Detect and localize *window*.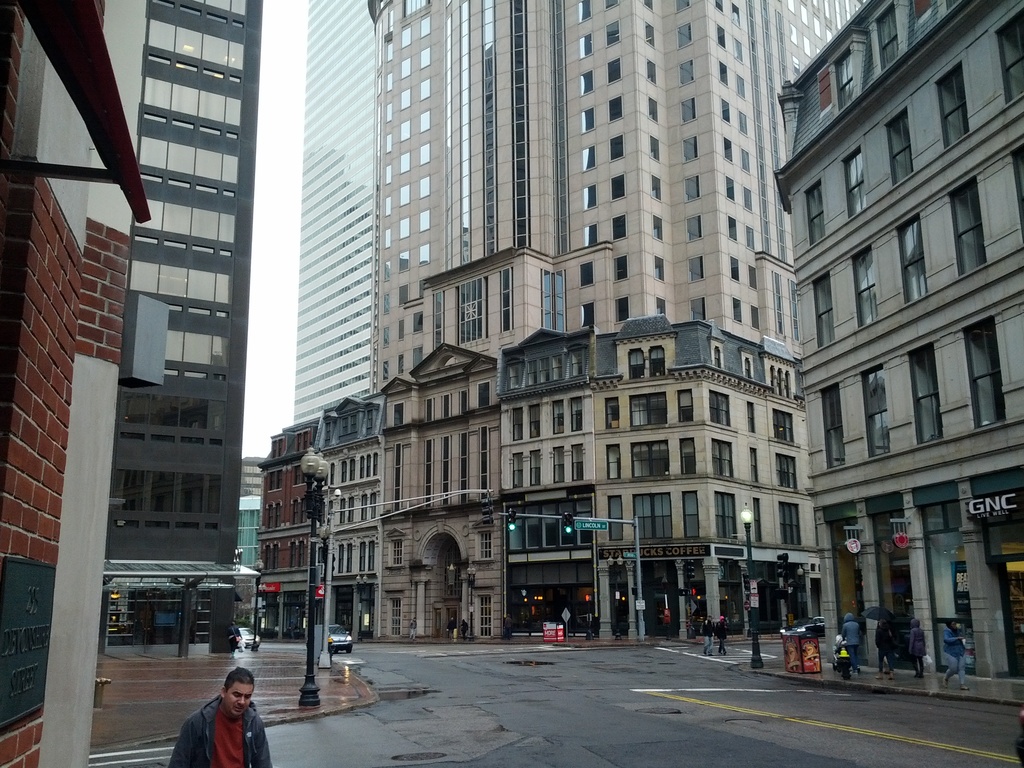
Localized at [149, 0, 246, 71].
